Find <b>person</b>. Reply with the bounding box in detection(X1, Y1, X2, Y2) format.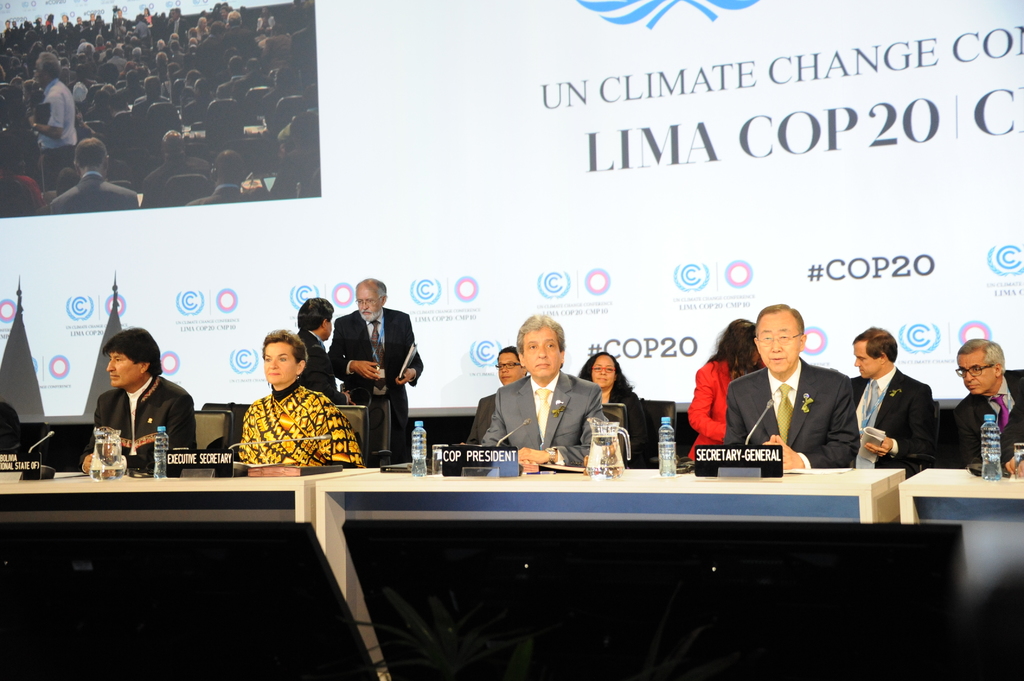
detection(78, 328, 198, 477).
